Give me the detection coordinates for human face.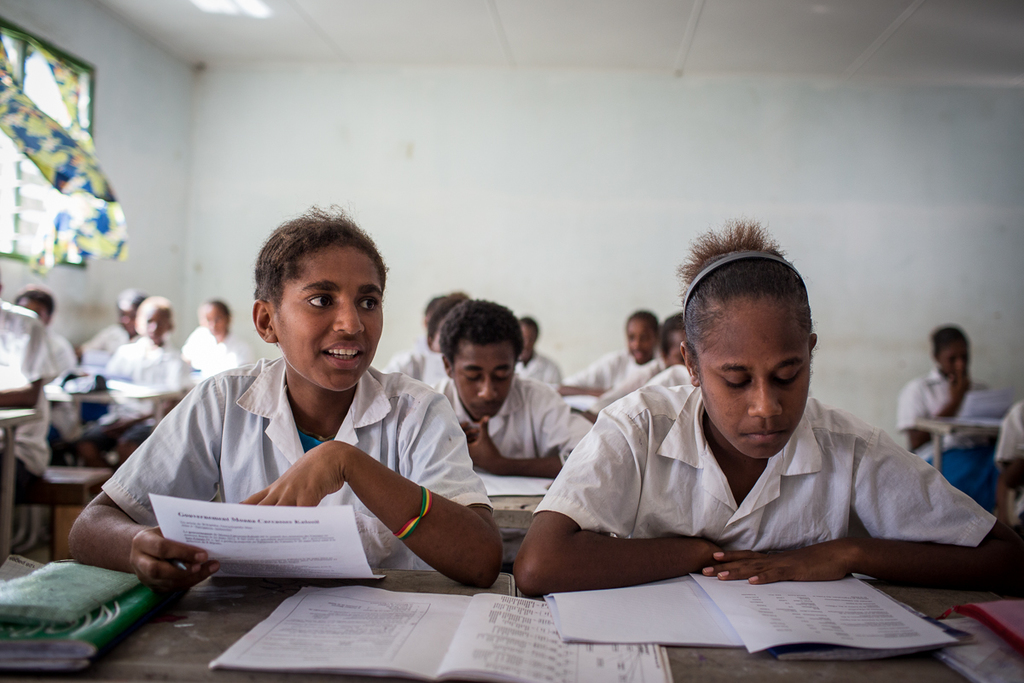
667:330:688:365.
